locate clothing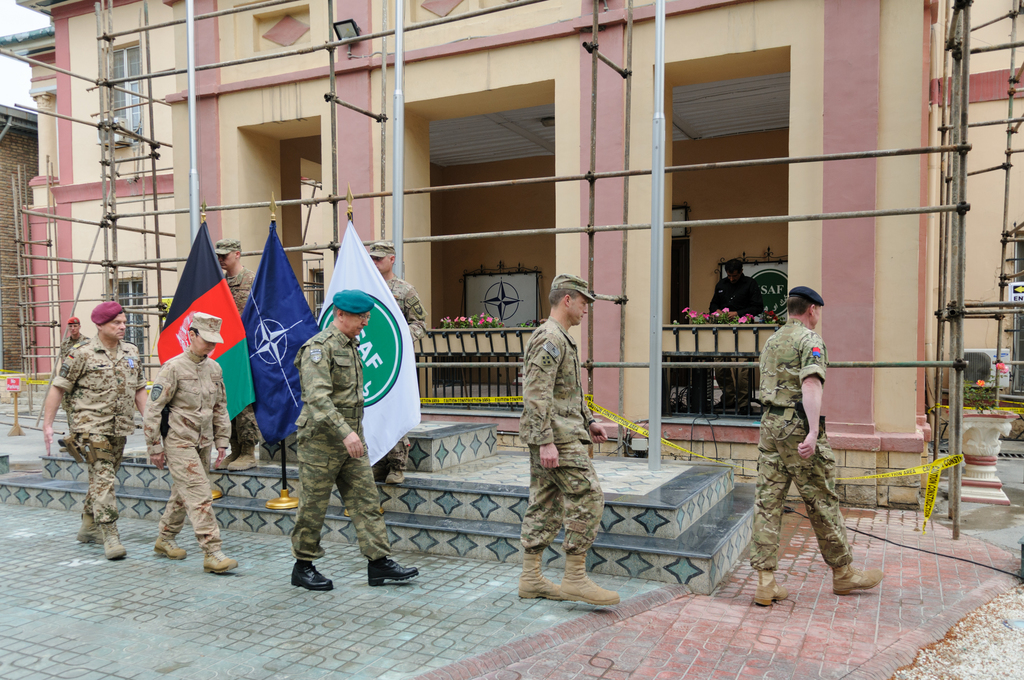
bbox(220, 274, 257, 444)
